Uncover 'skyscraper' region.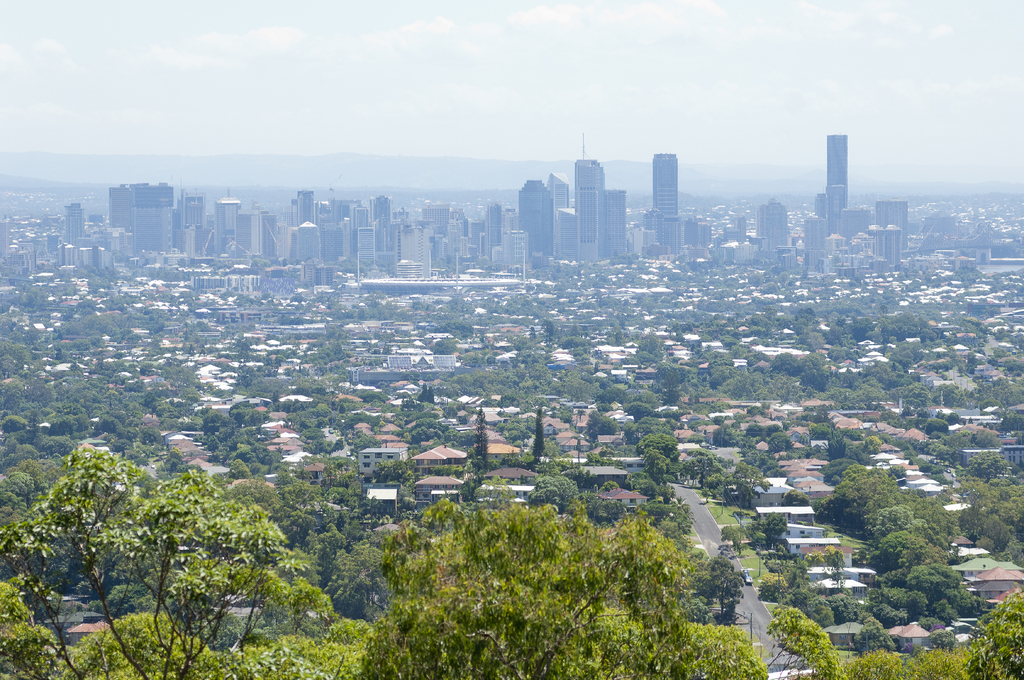
Uncovered: {"left": 368, "top": 192, "right": 399, "bottom": 279}.
